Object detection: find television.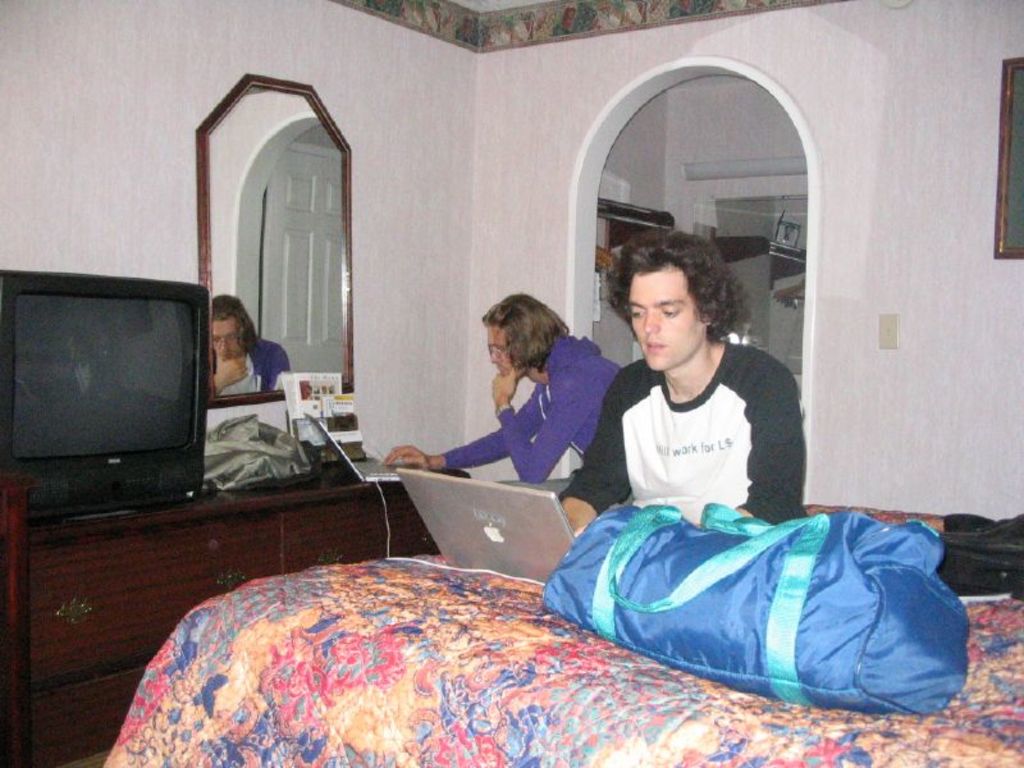
{"x1": 0, "y1": 270, "x2": 214, "y2": 497}.
